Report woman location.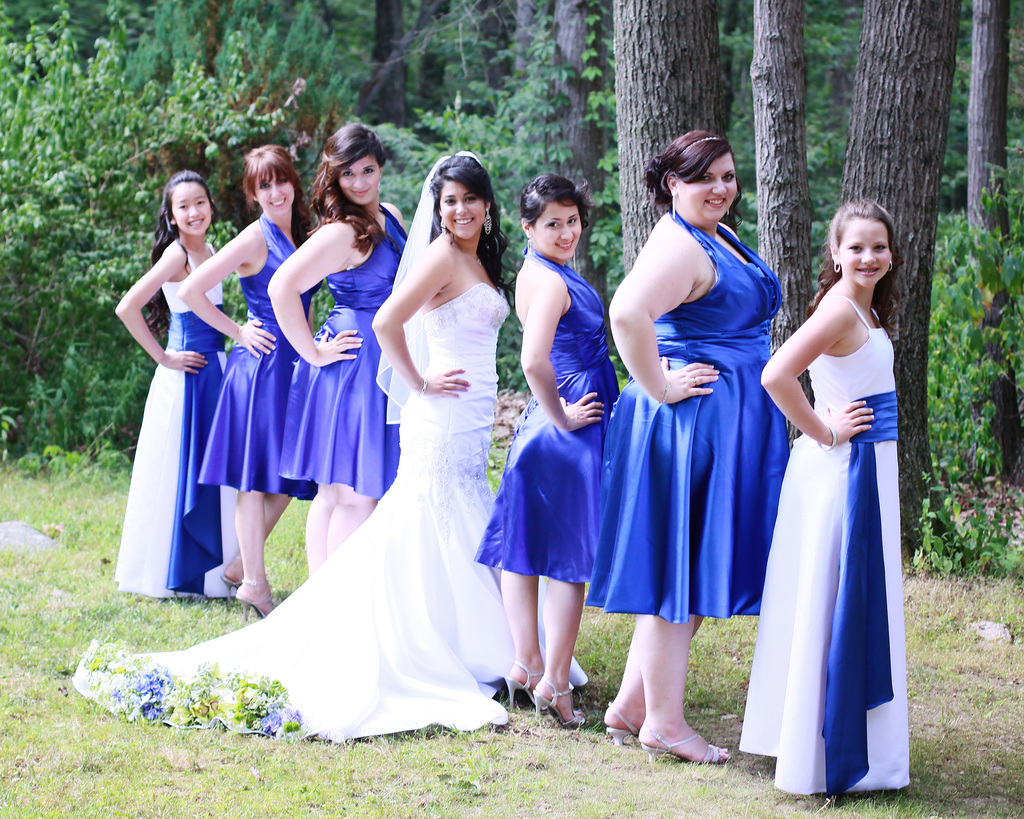
Report: [left=583, top=125, right=796, bottom=765].
